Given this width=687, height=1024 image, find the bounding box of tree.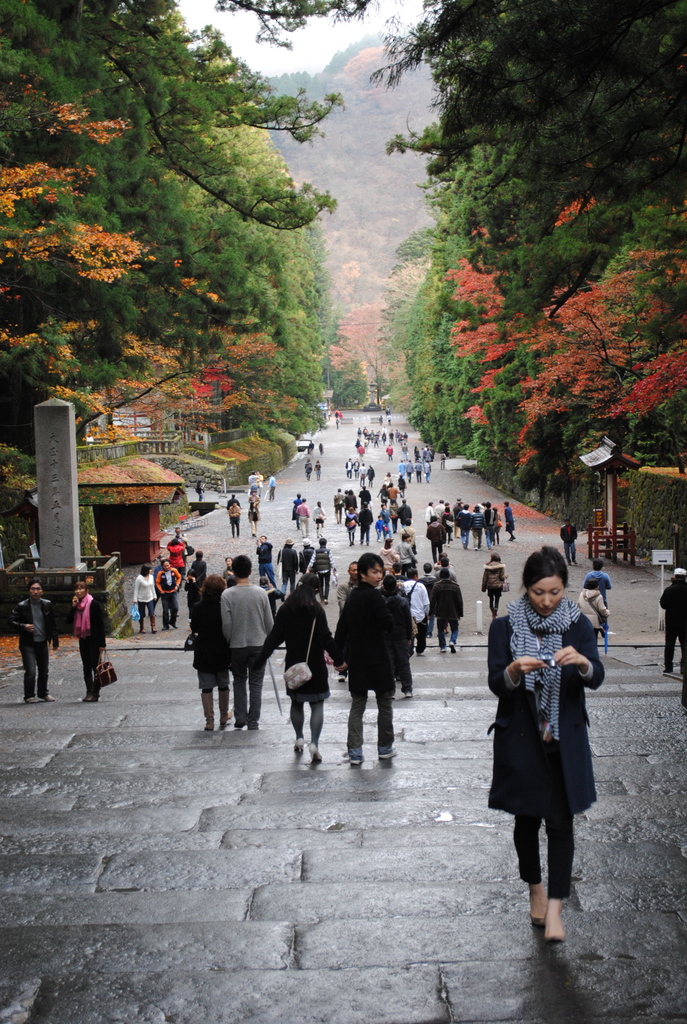
bbox=[413, 75, 670, 255].
